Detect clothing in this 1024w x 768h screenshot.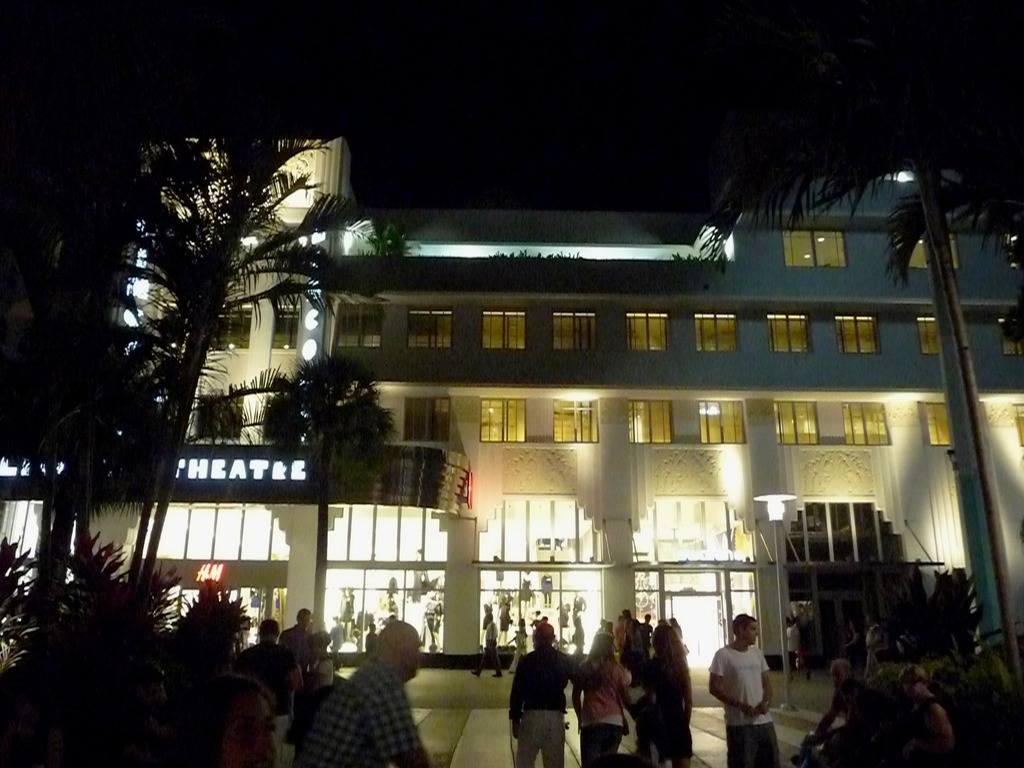
Detection: BBox(713, 632, 785, 746).
